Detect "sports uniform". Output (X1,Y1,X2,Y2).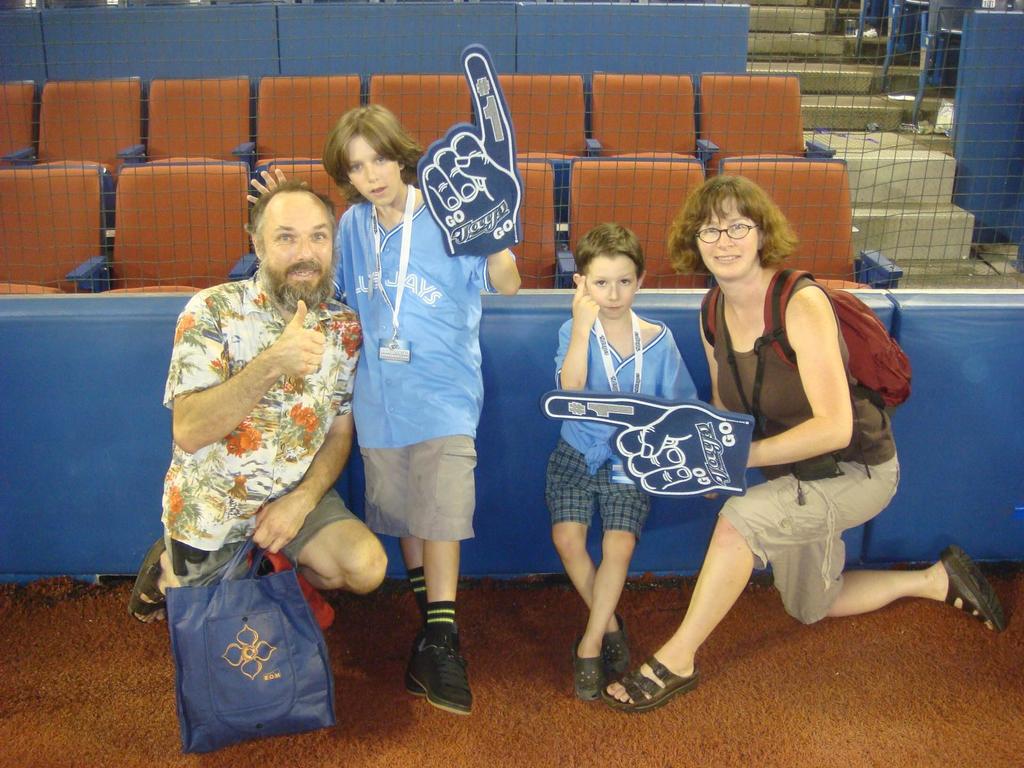
(314,181,484,542).
